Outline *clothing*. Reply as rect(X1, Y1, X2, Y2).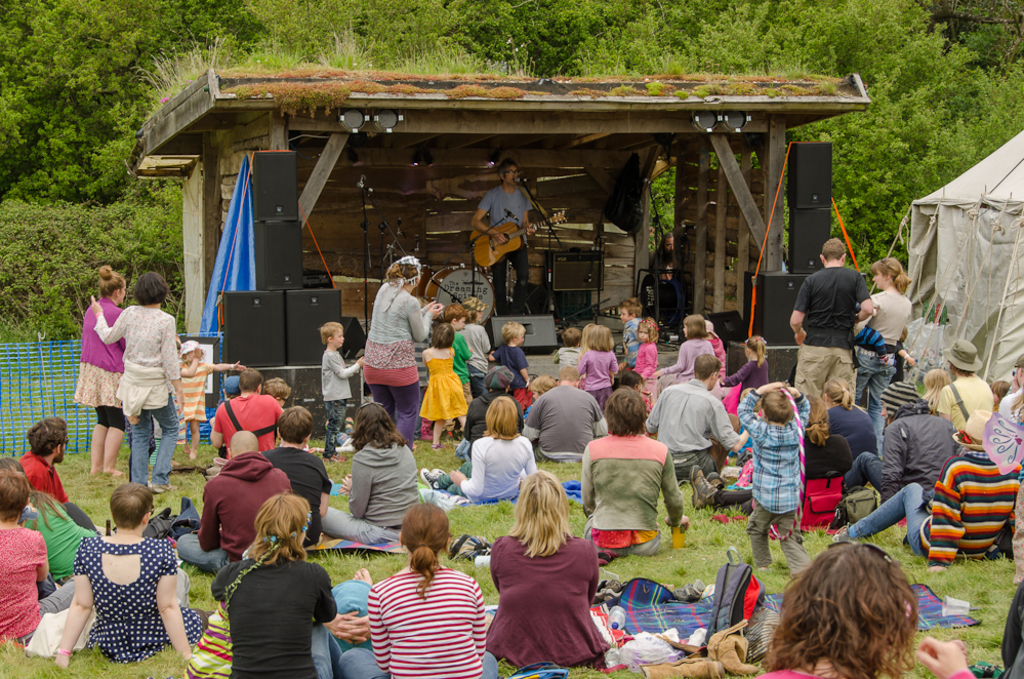
rect(494, 527, 612, 655).
